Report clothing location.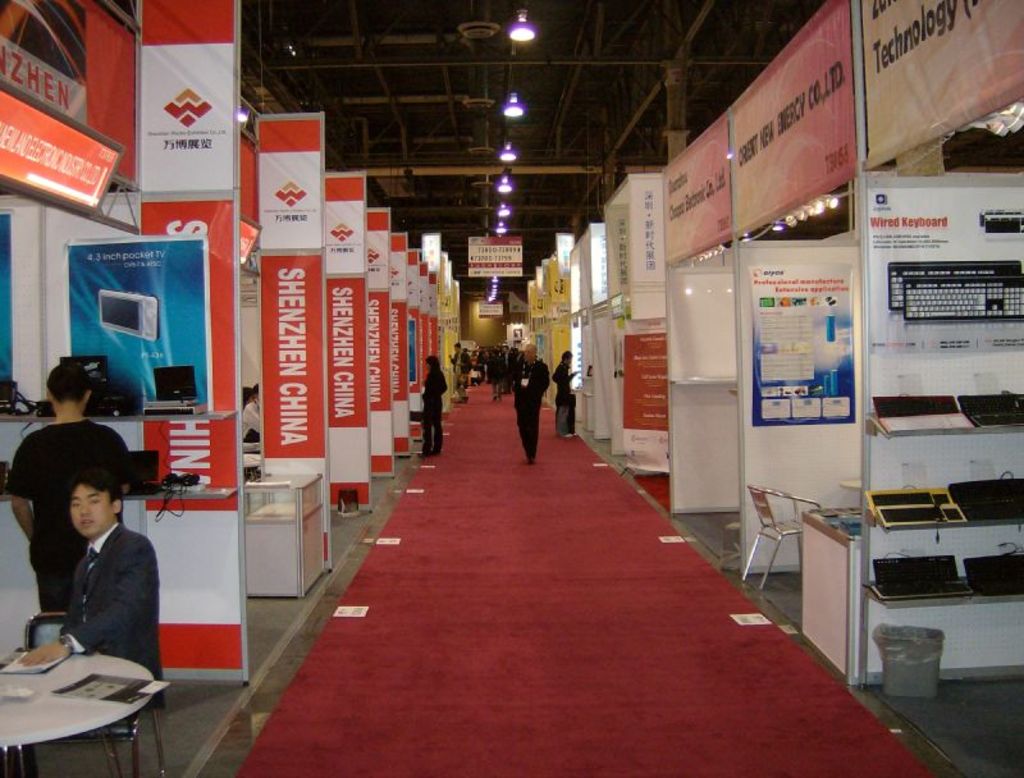
Report: 558 360 575 427.
